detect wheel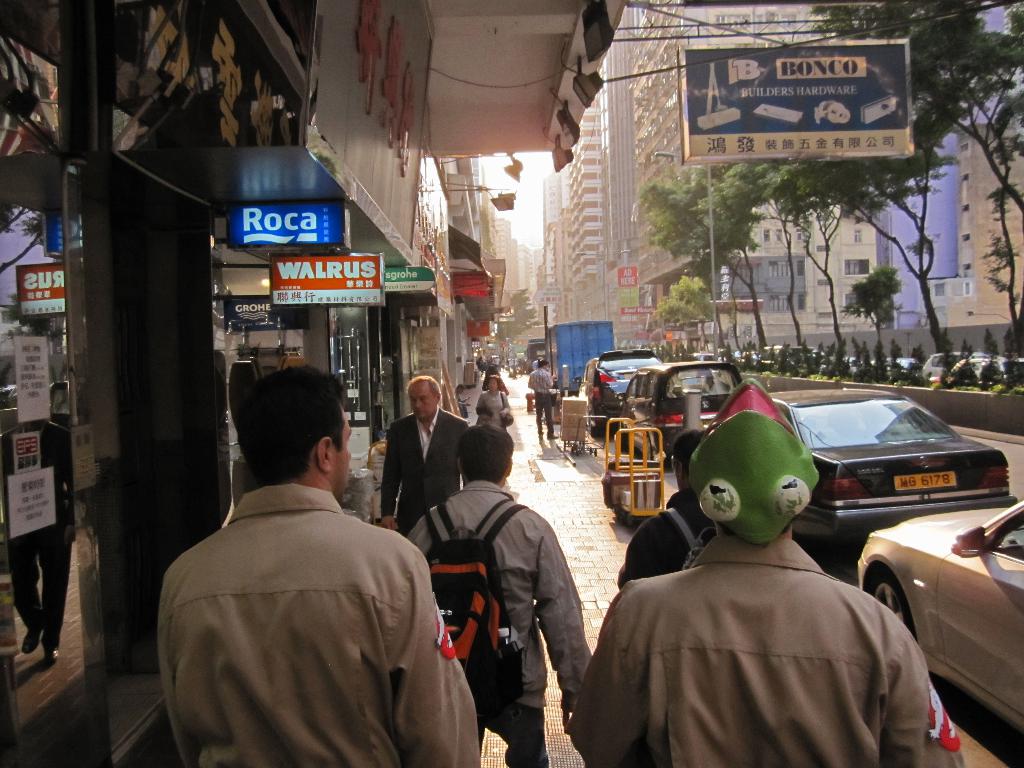
crop(620, 433, 627, 449)
